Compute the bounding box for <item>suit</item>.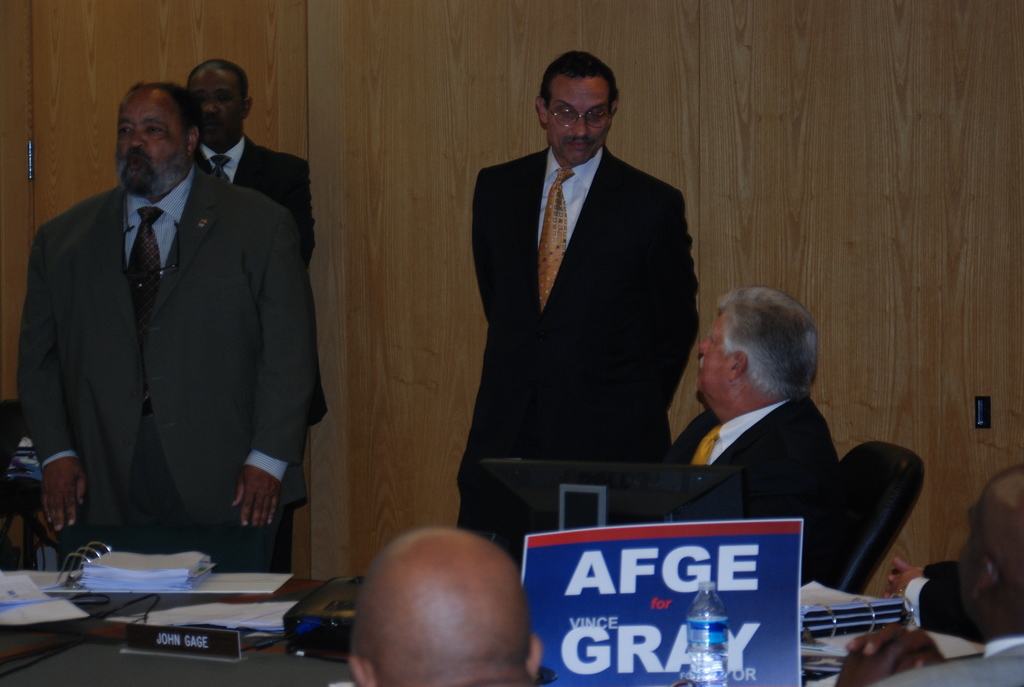
665/390/844/587.
